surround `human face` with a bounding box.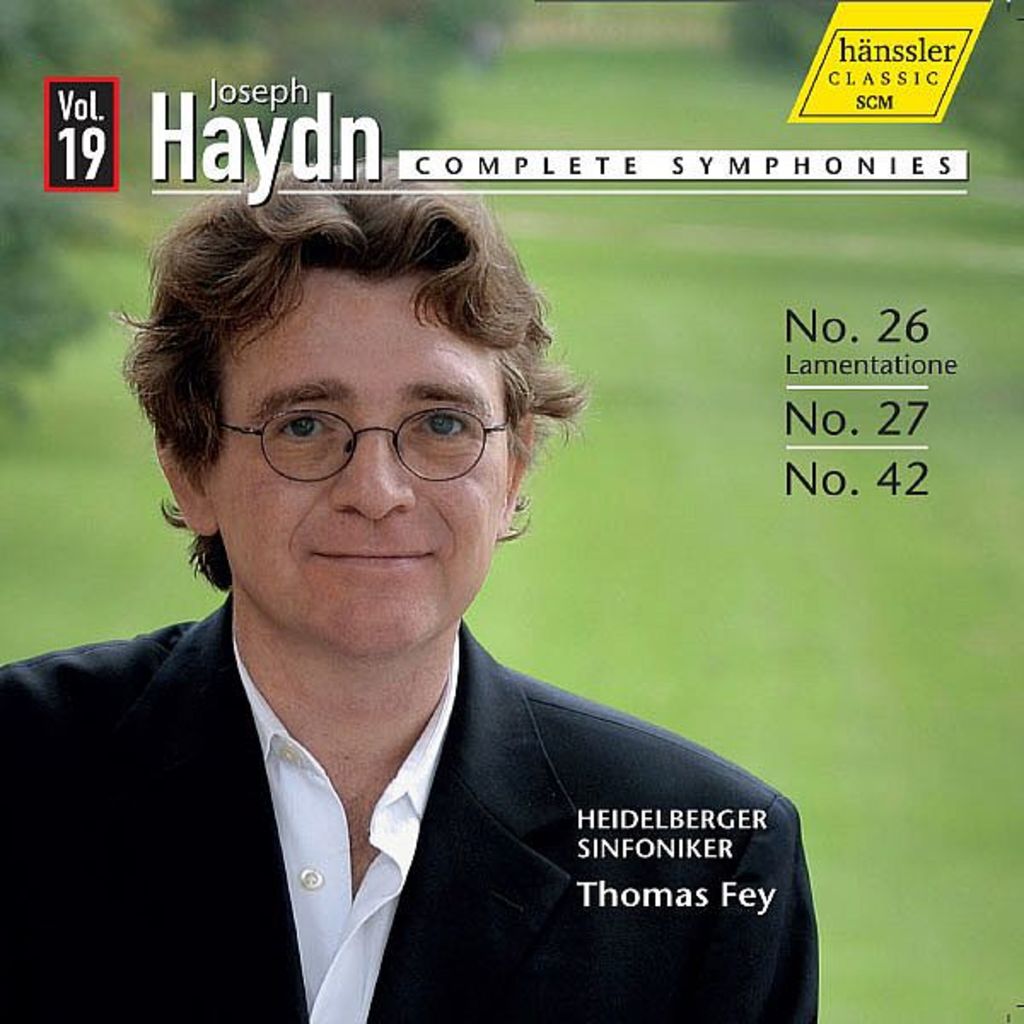
(x1=210, y1=271, x2=507, y2=662).
